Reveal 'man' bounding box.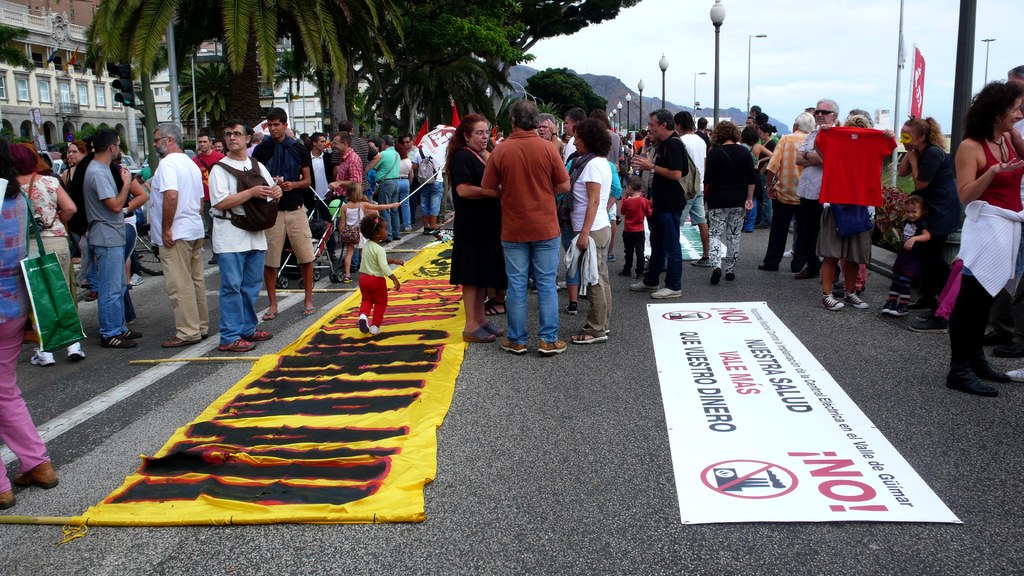
Revealed: select_region(148, 123, 212, 348).
